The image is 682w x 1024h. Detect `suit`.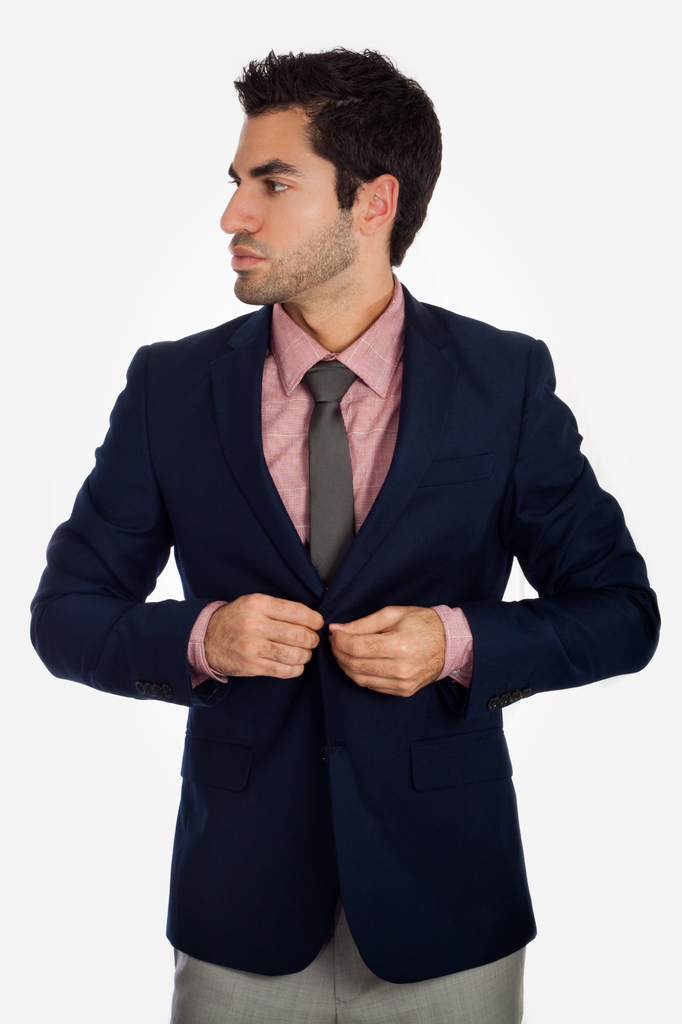
Detection: 28, 280, 661, 1016.
